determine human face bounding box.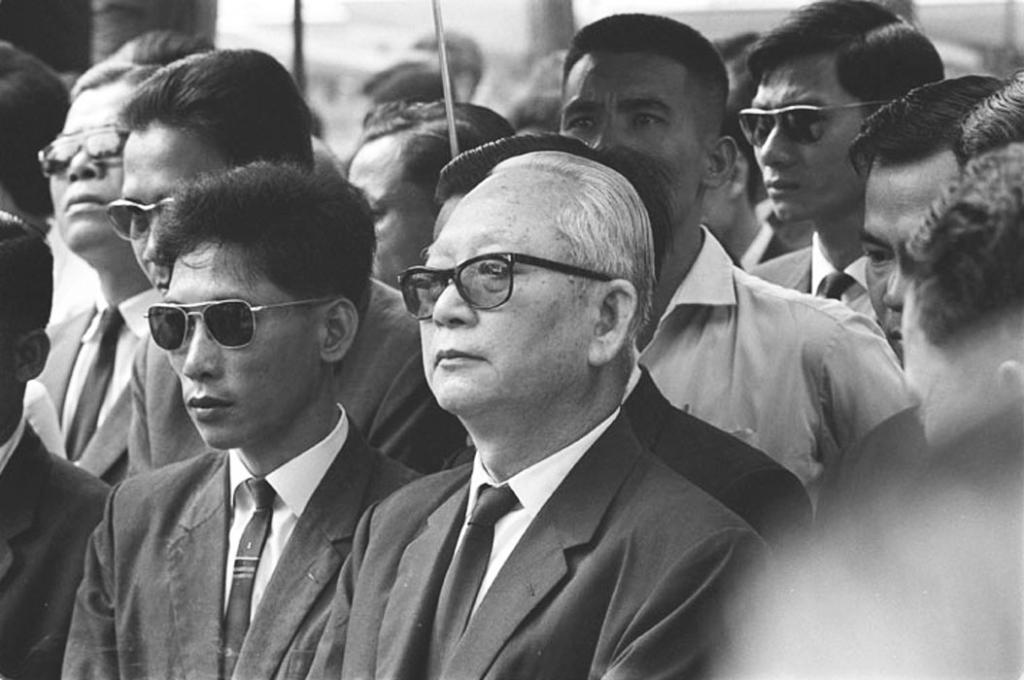
Determined: (702,177,734,232).
